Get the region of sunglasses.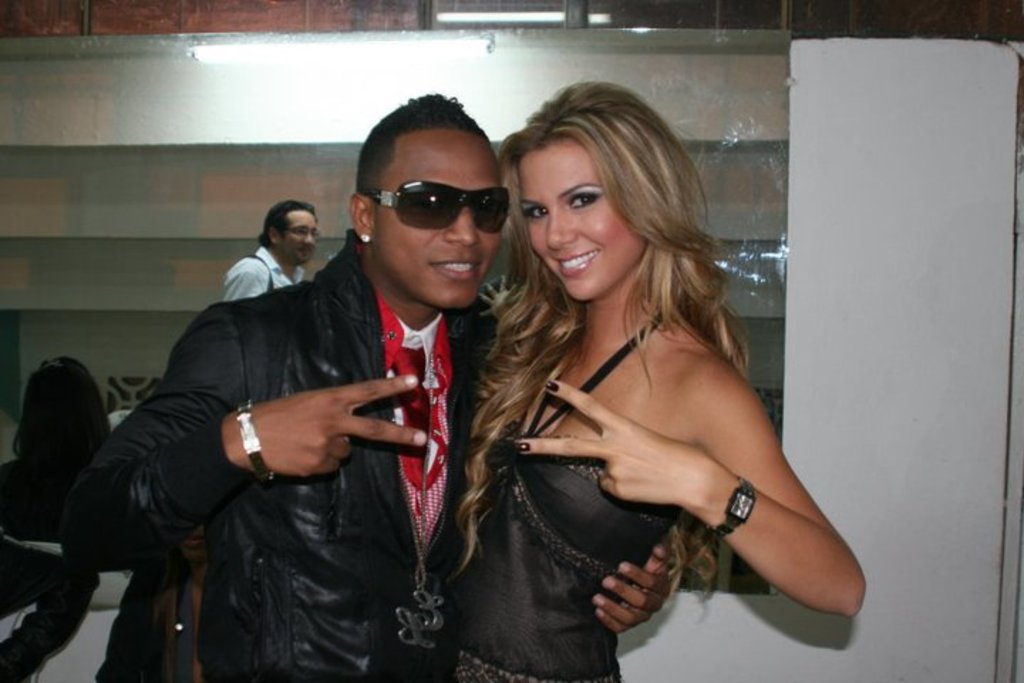
region(366, 176, 515, 238).
